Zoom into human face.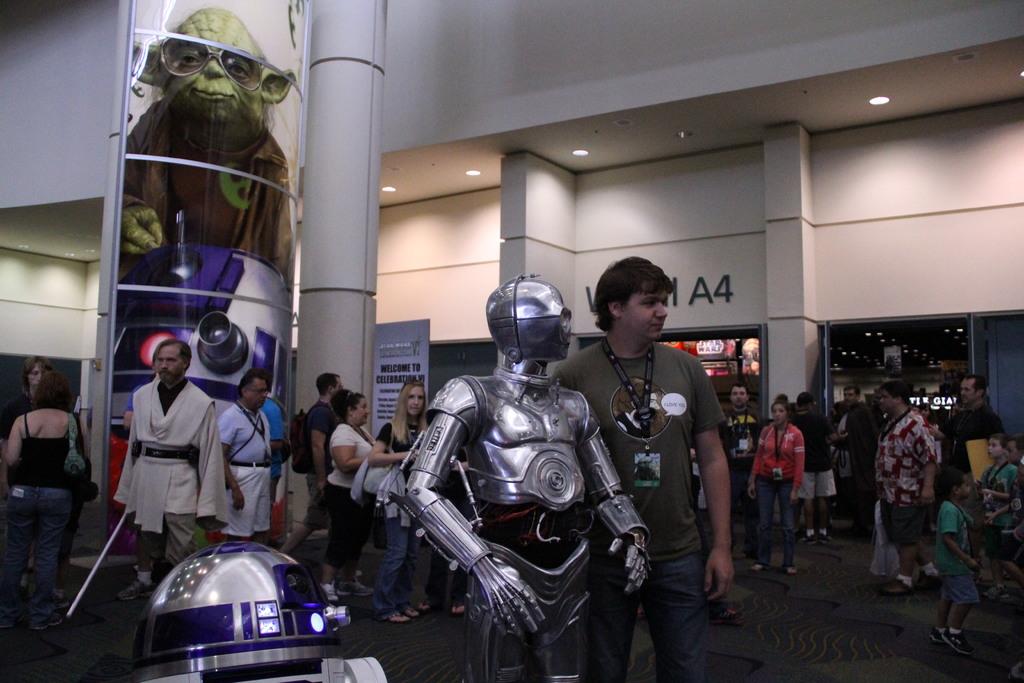
Zoom target: left=244, top=377, right=271, bottom=409.
